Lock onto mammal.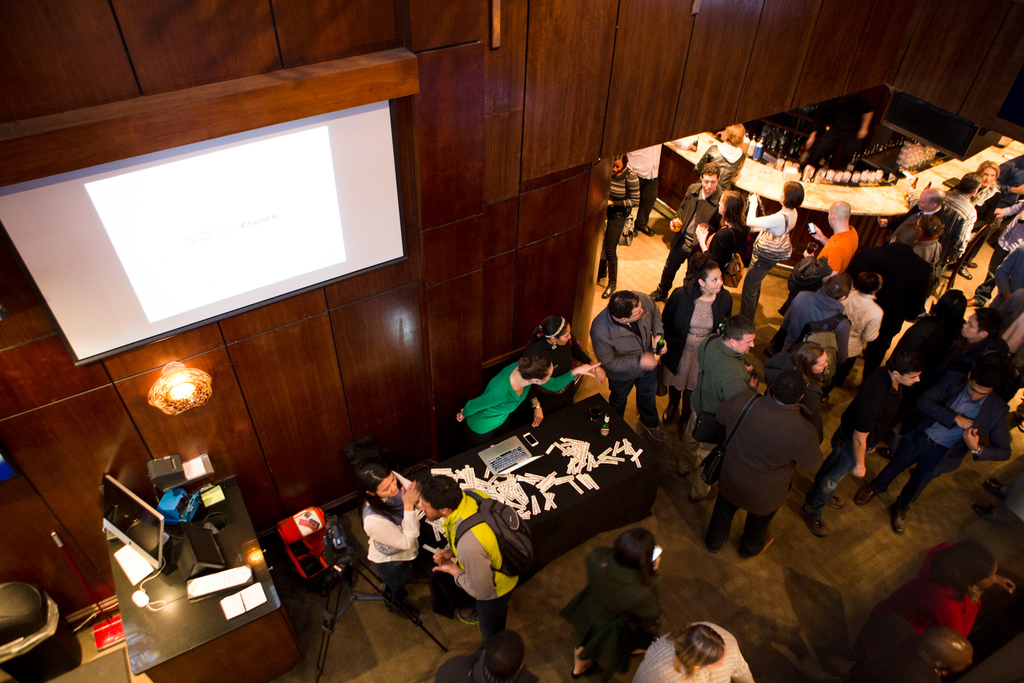
Locked: <bbox>992, 283, 1023, 358</bbox>.
